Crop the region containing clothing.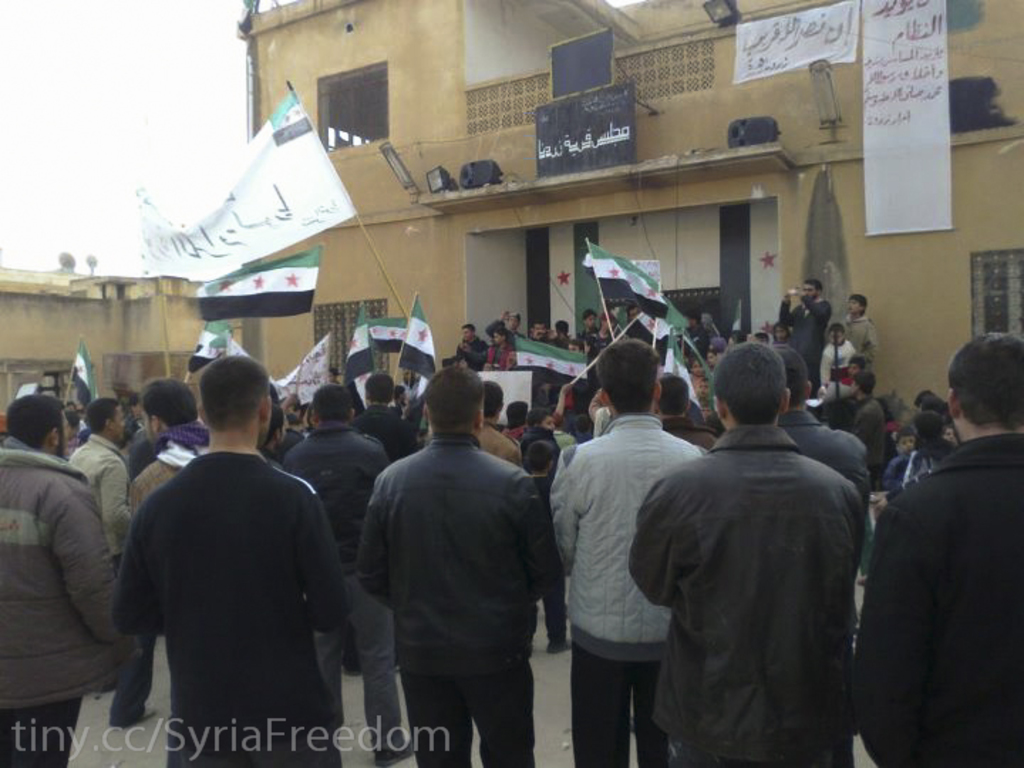
Crop region: crop(841, 309, 882, 390).
